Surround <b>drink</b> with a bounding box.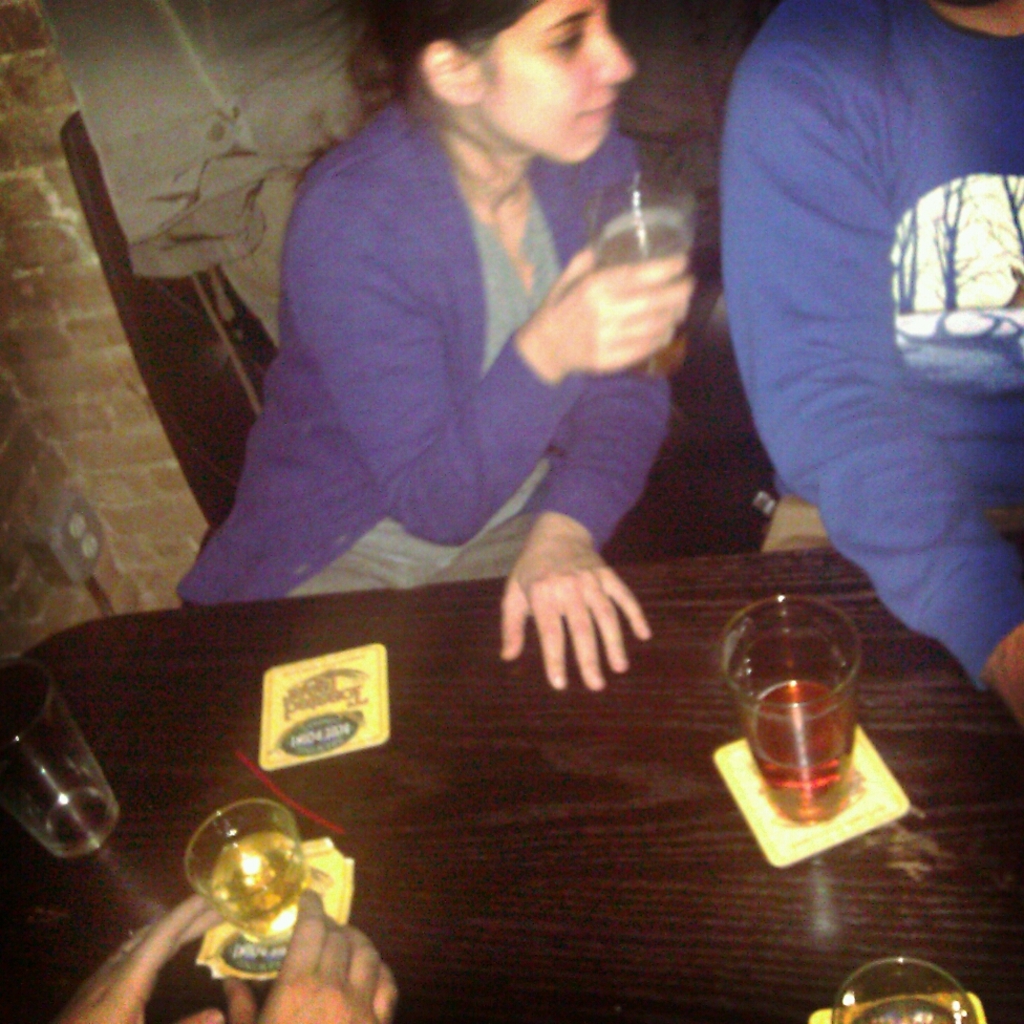
Rect(747, 634, 901, 844).
